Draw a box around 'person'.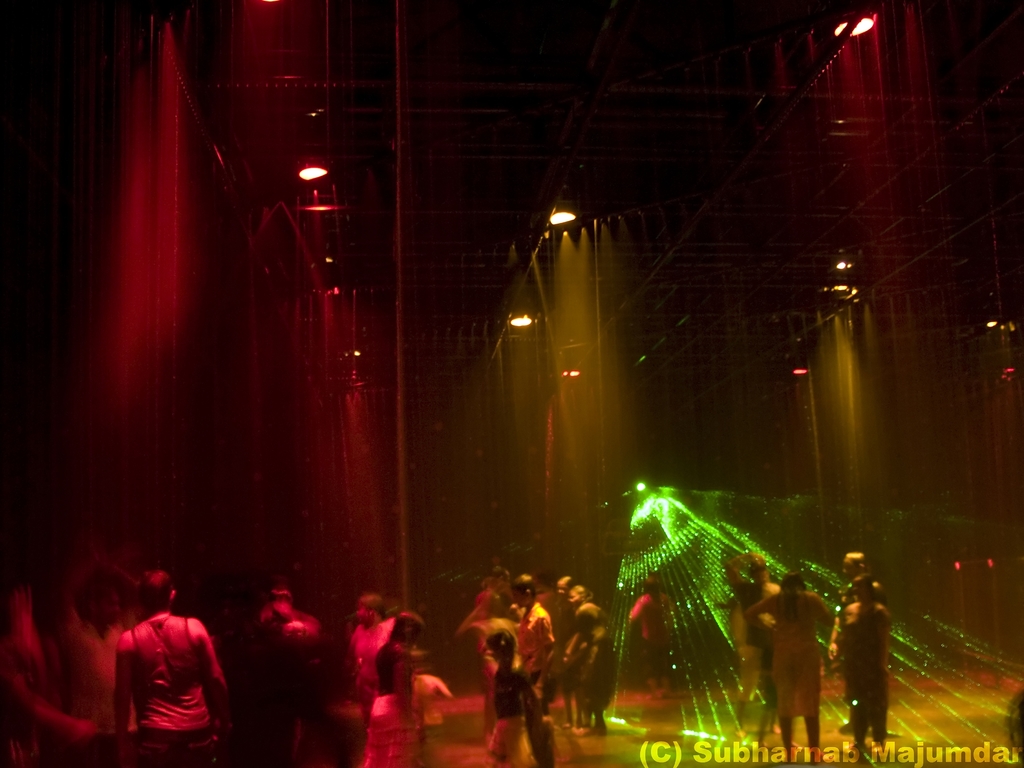
bbox=(723, 552, 779, 758).
